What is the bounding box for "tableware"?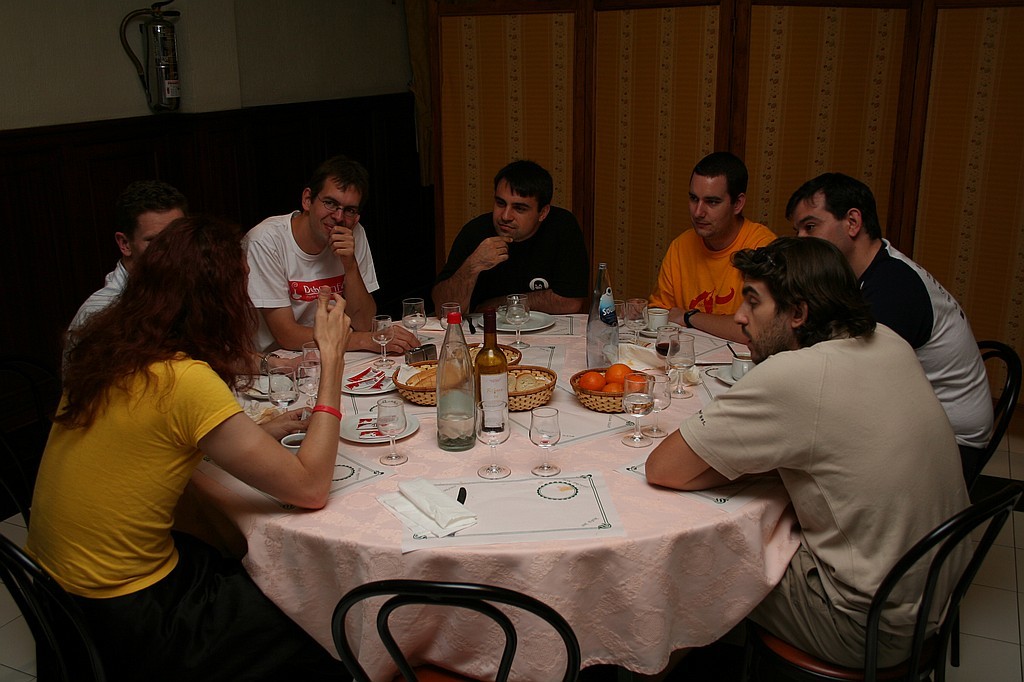
select_region(477, 303, 555, 334).
